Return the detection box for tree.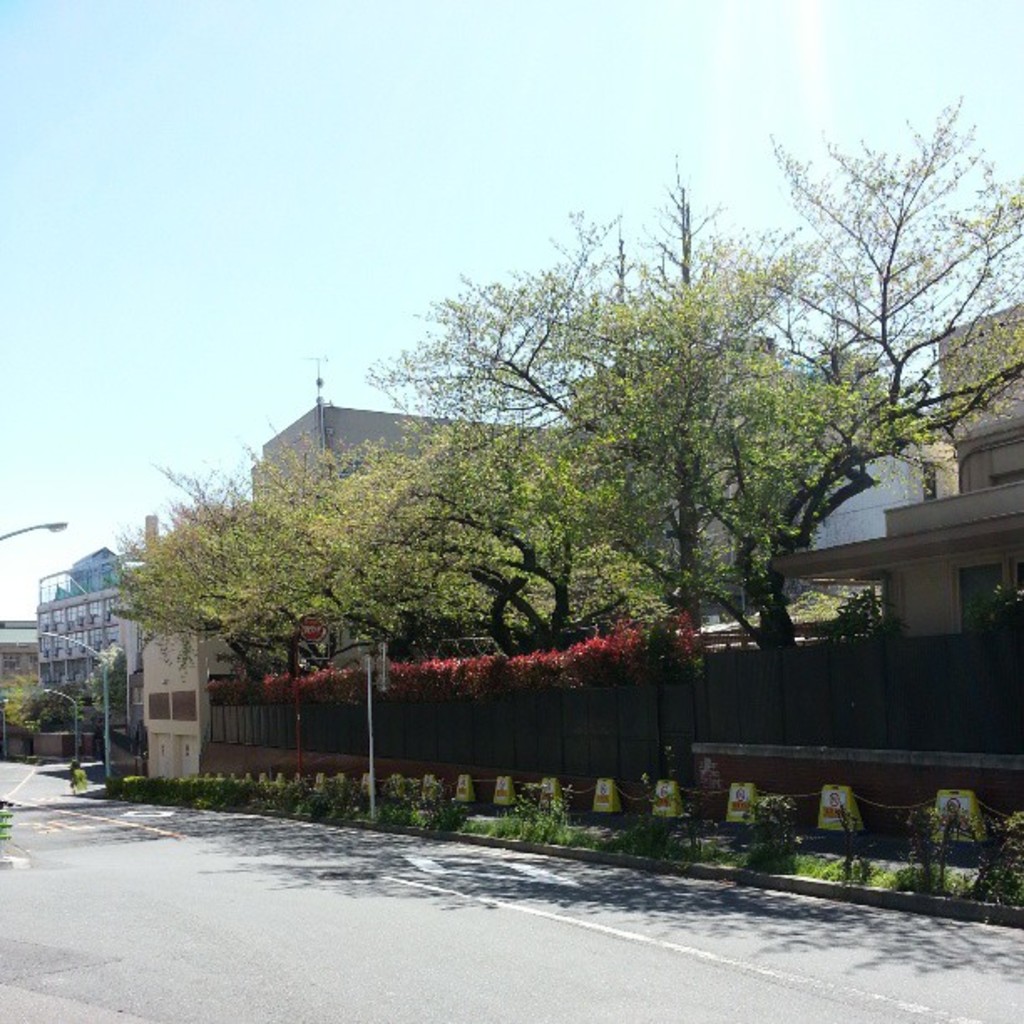
x1=117, y1=112, x2=984, y2=801.
